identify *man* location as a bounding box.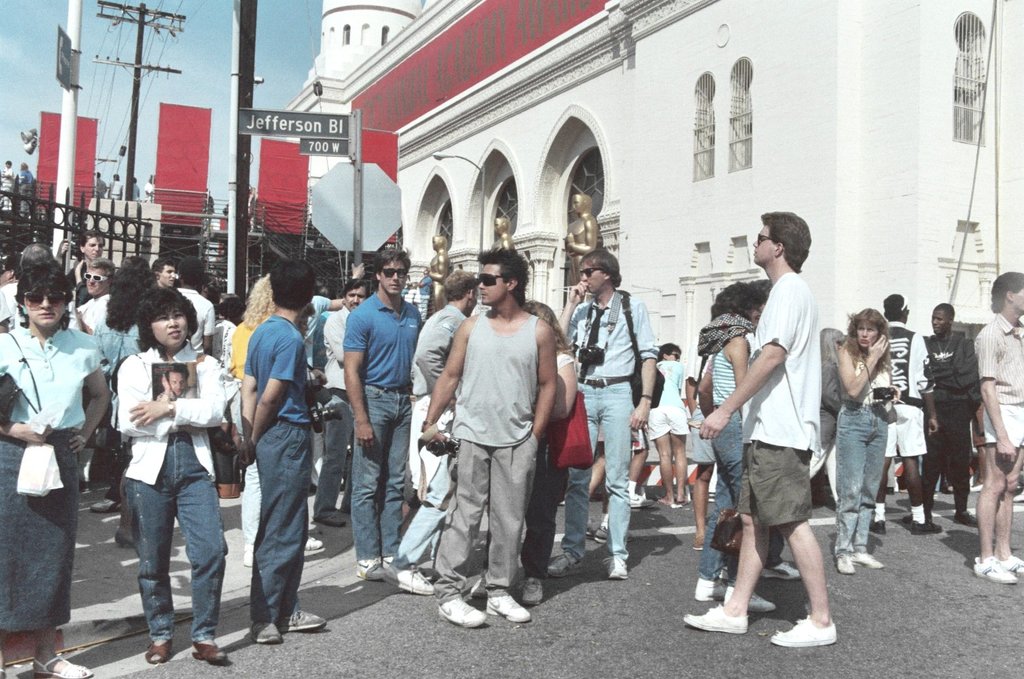
150,255,176,289.
